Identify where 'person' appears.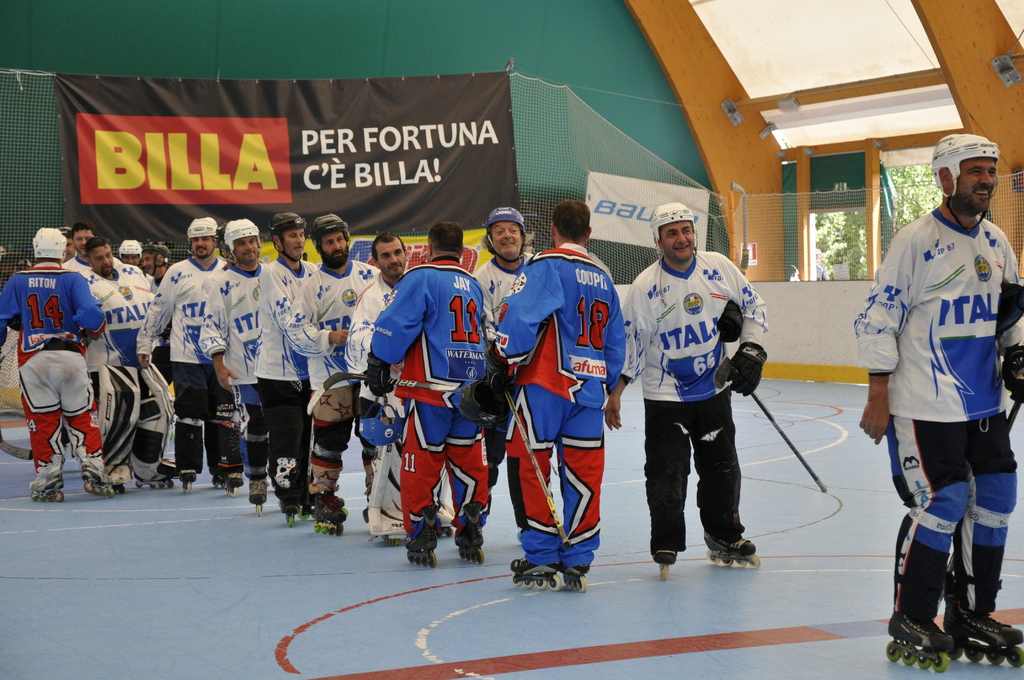
Appears at [250, 209, 319, 511].
